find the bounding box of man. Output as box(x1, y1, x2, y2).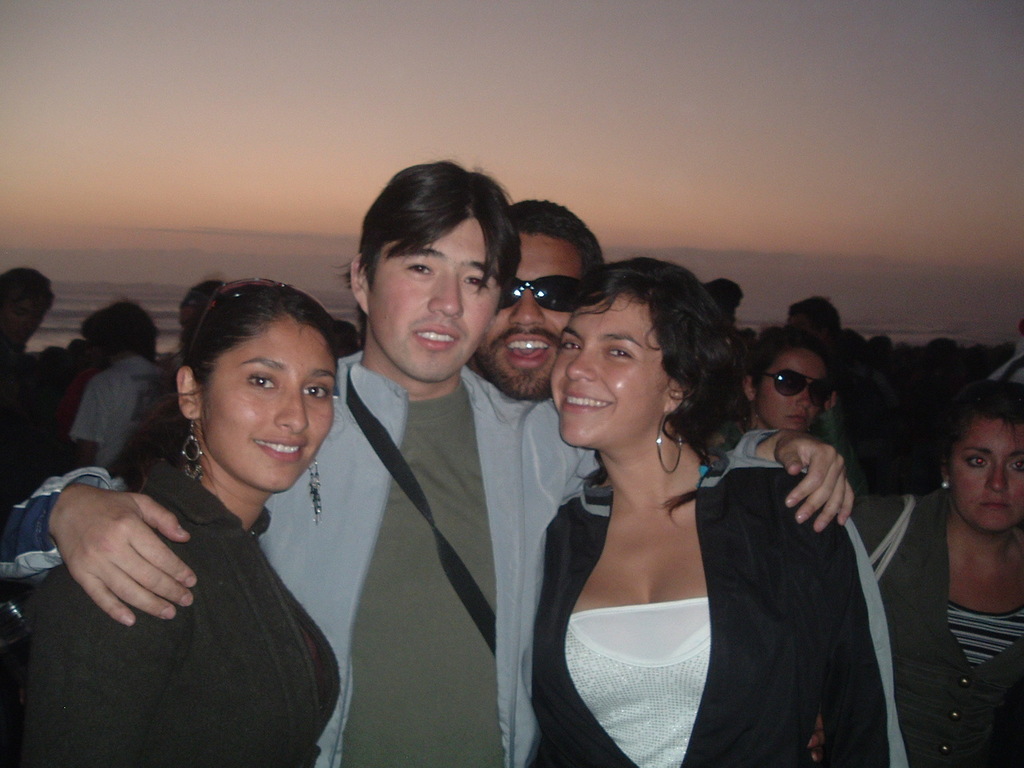
box(706, 278, 745, 327).
